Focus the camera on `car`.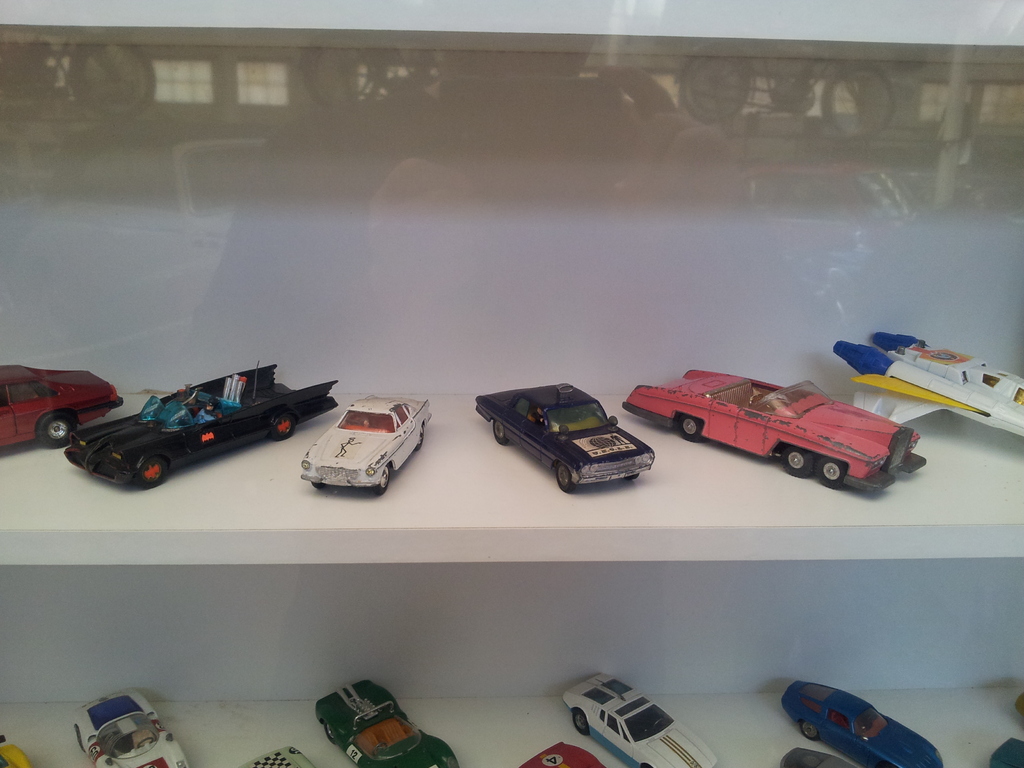
Focus region: 70,688,193,767.
